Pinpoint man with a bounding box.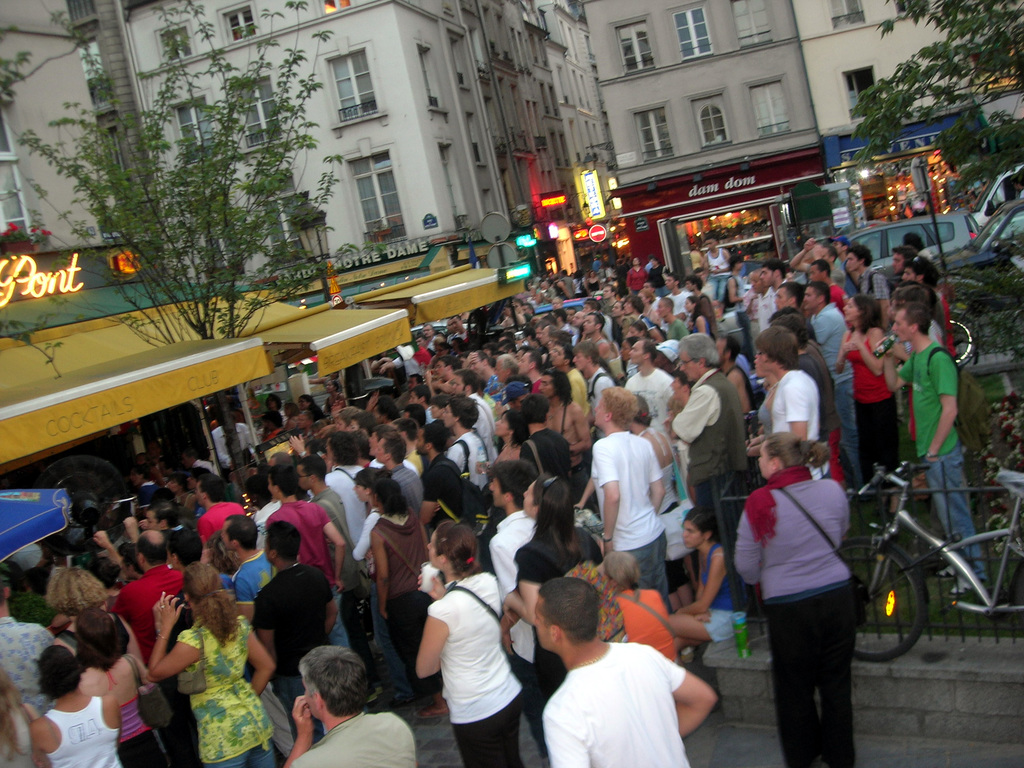
(417, 428, 471, 532).
